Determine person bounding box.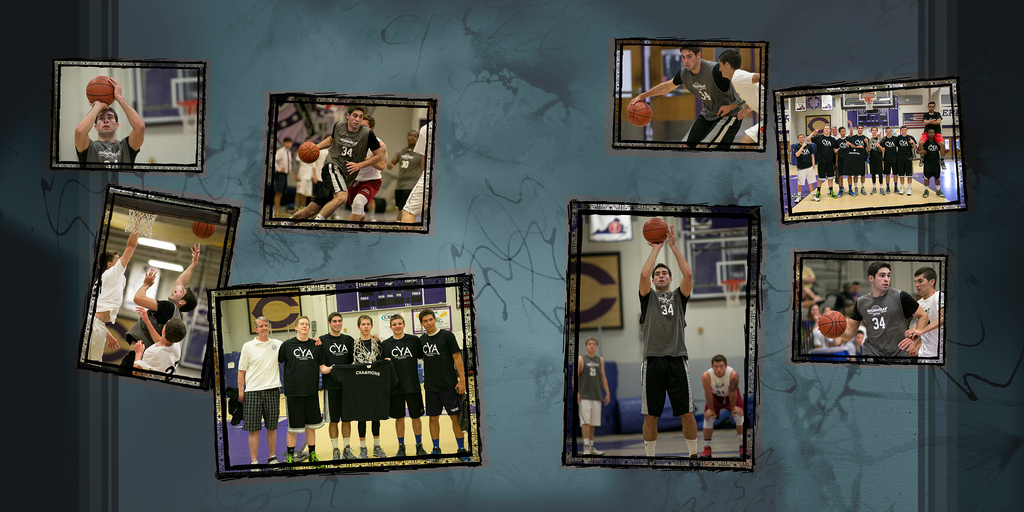
Determined: rect(638, 223, 702, 460).
